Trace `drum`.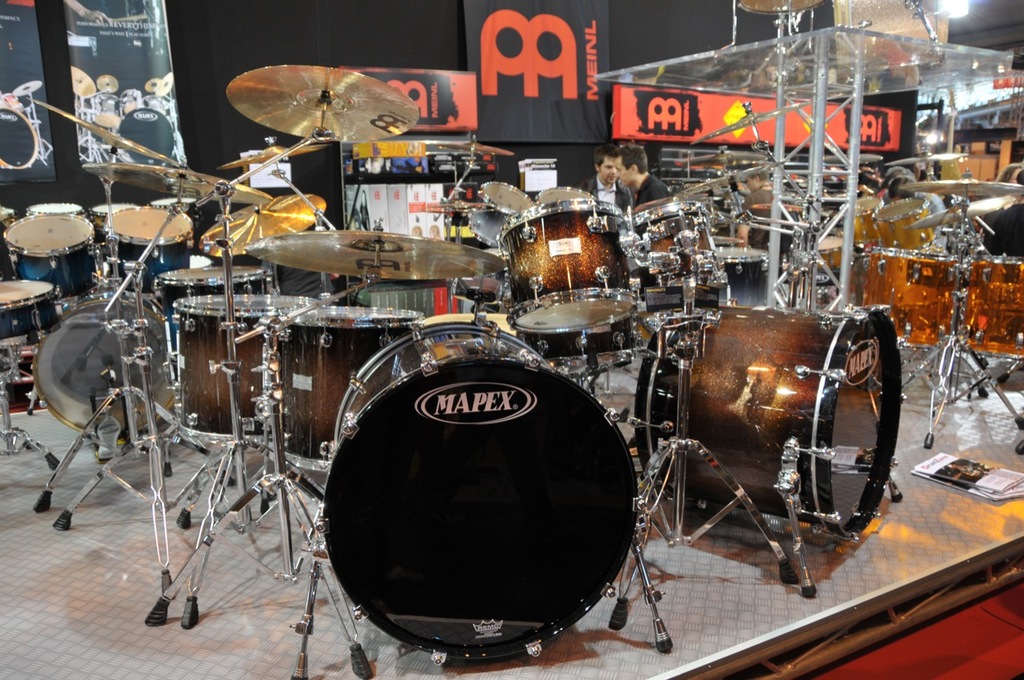
Traced to [x1=839, y1=196, x2=882, y2=244].
